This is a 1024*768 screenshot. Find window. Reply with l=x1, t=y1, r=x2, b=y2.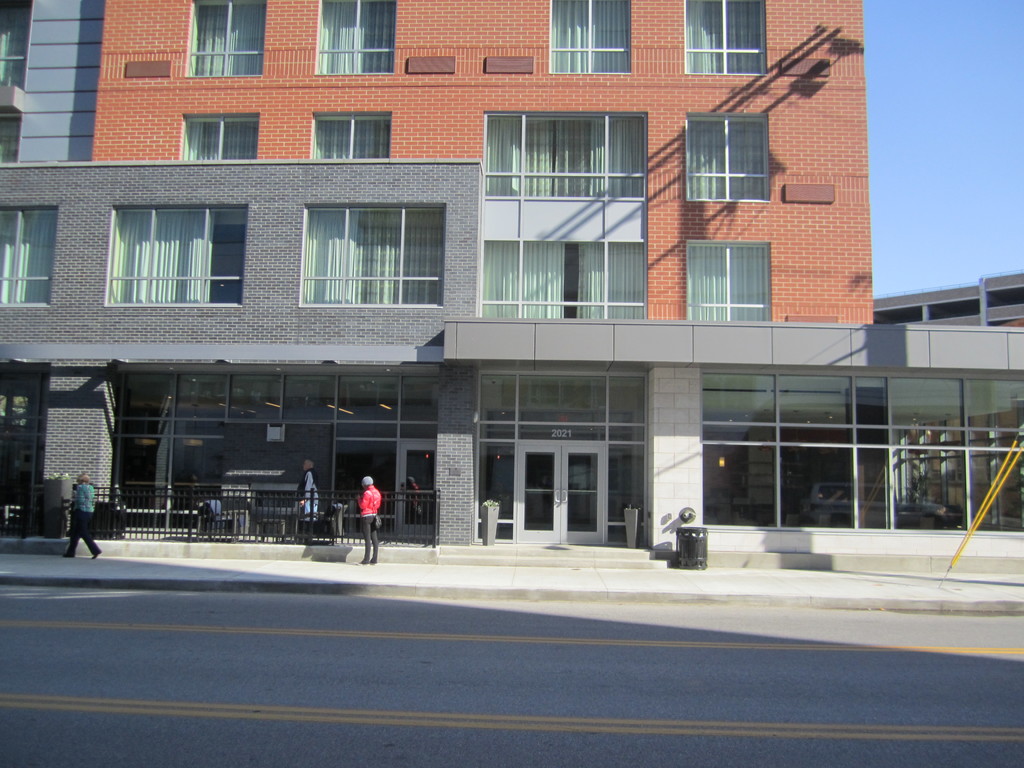
l=185, t=0, r=268, b=76.
